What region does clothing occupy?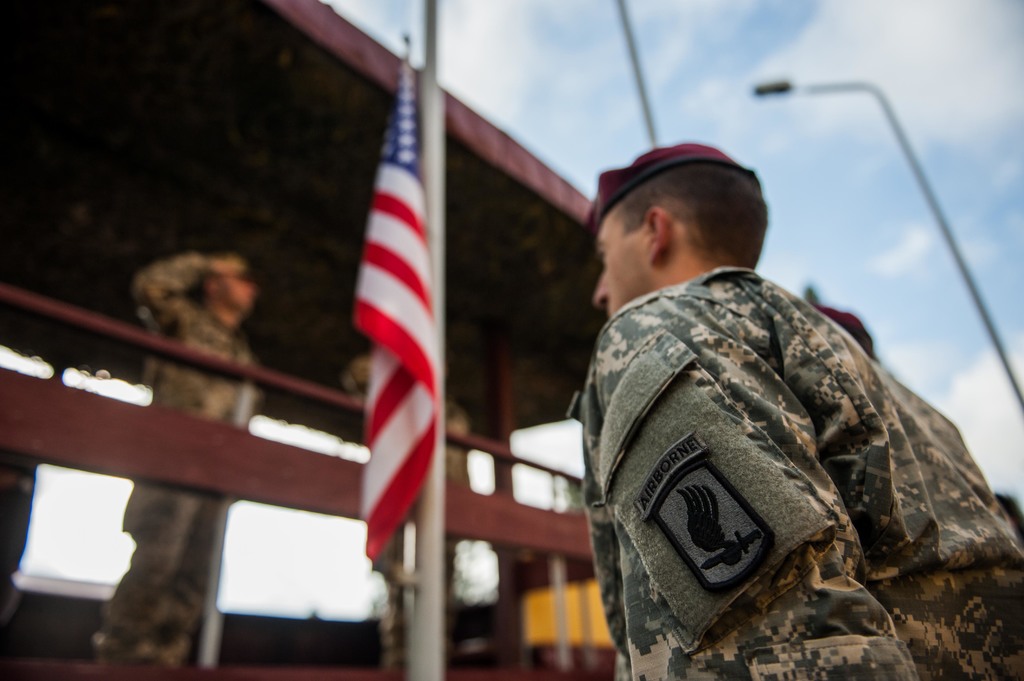
bbox=(566, 227, 1005, 680).
